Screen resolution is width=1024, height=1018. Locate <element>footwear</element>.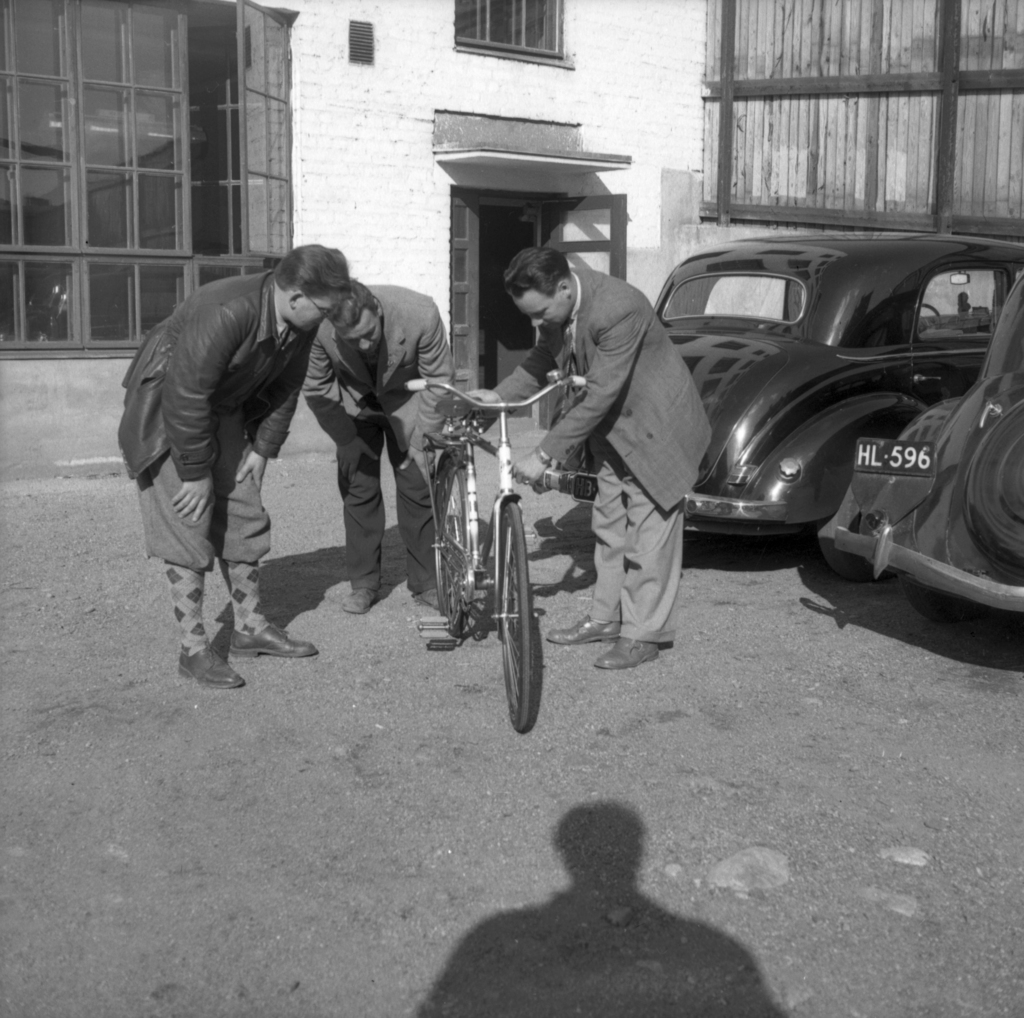
bbox=(547, 613, 620, 642).
